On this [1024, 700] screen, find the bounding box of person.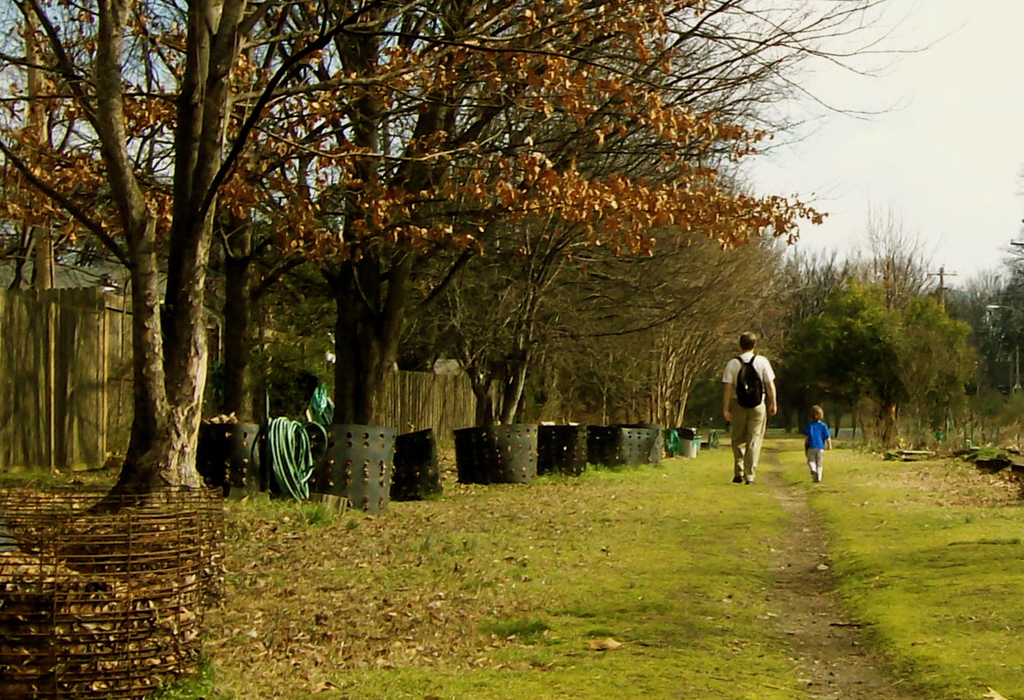
Bounding box: (805, 402, 832, 481).
